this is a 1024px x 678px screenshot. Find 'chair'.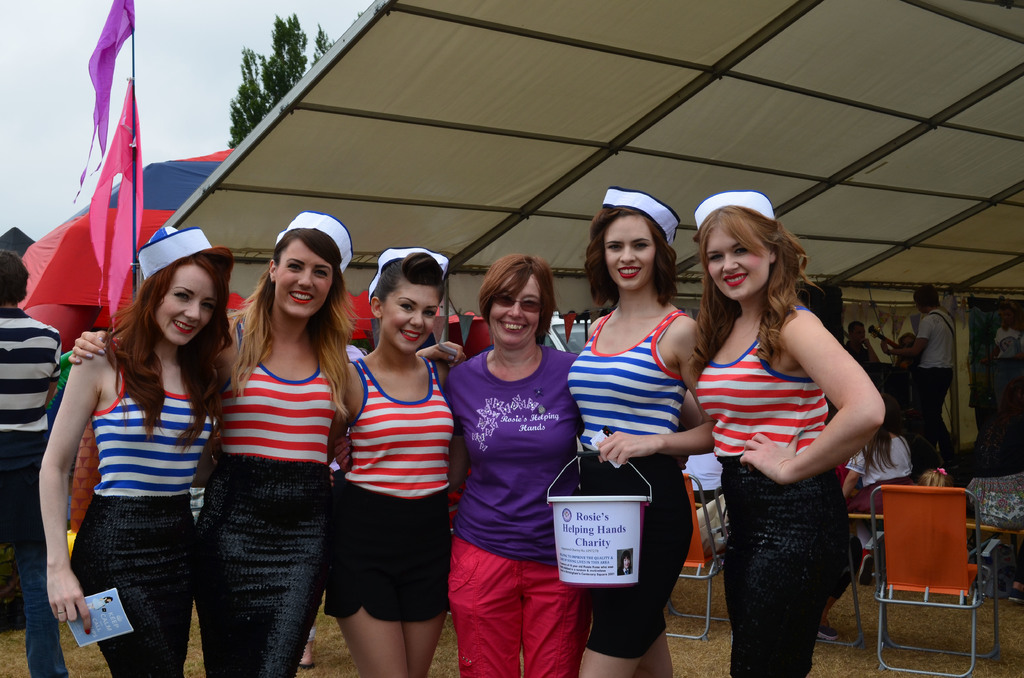
Bounding box: locate(869, 481, 988, 671).
